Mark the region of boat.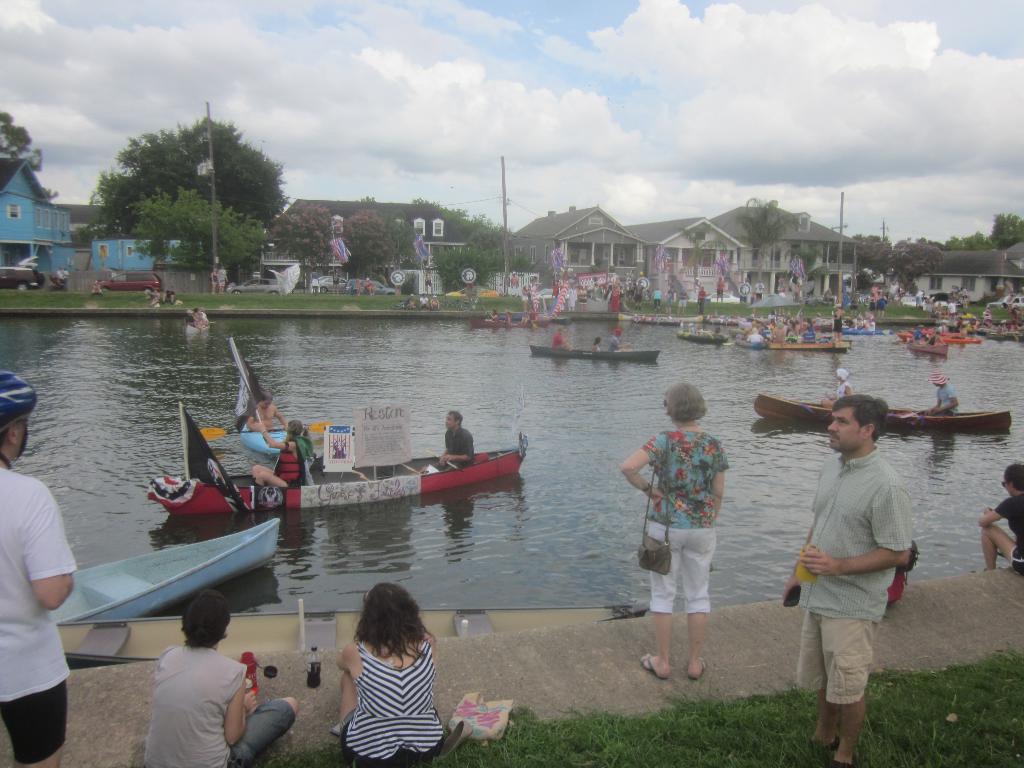
Region: 750,393,1008,442.
